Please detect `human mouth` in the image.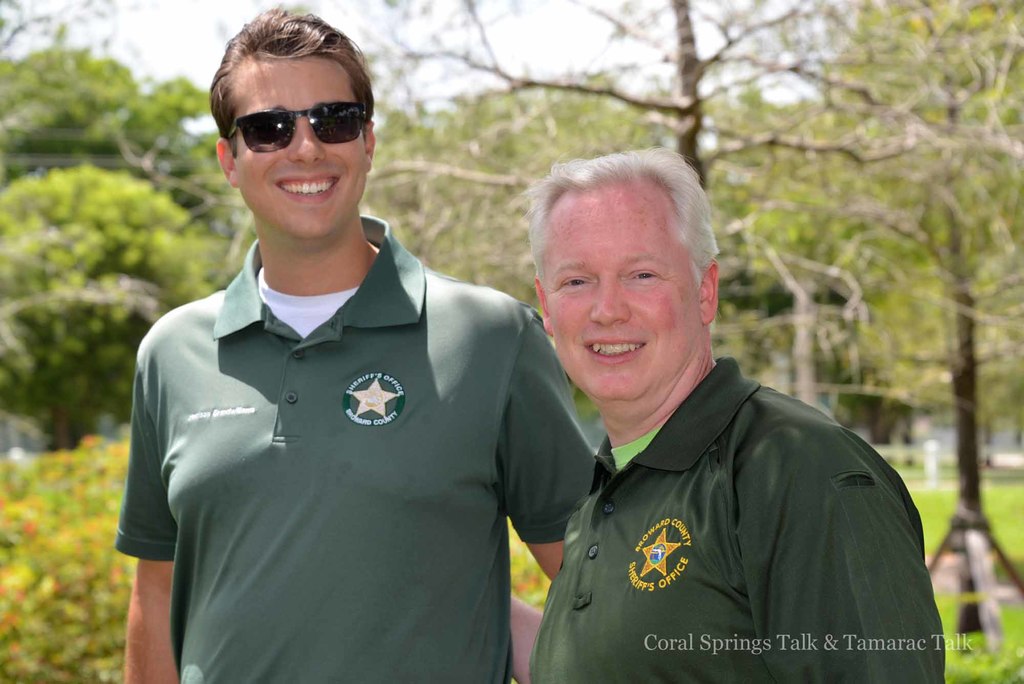
(x1=581, y1=340, x2=643, y2=364).
